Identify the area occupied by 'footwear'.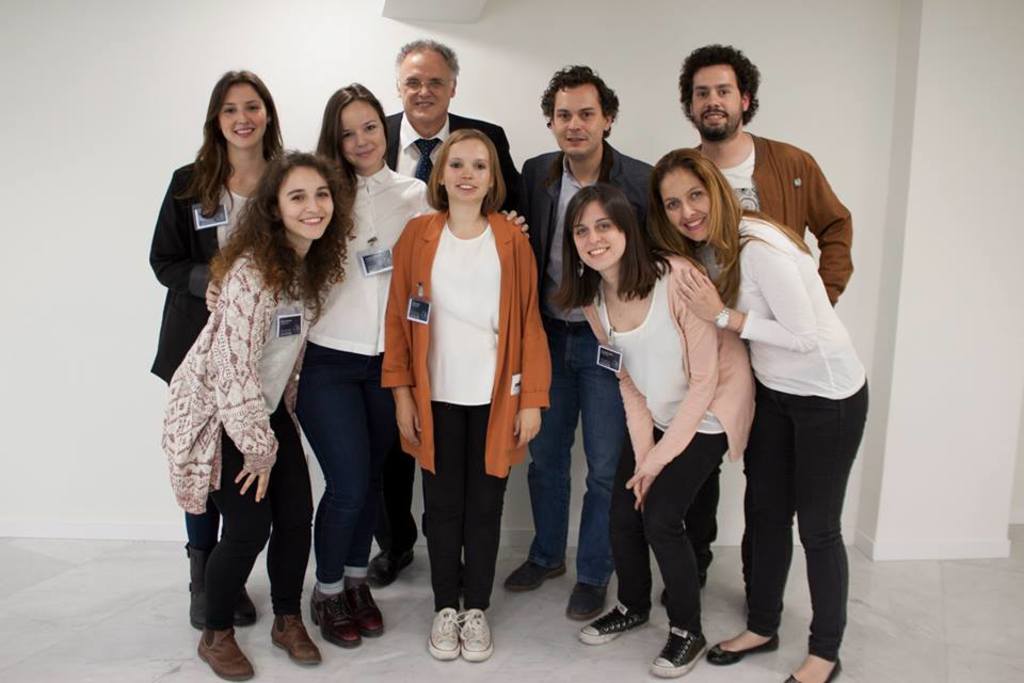
Area: {"x1": 501, "y1": 558, "x2": 565, "y2": 588}.
